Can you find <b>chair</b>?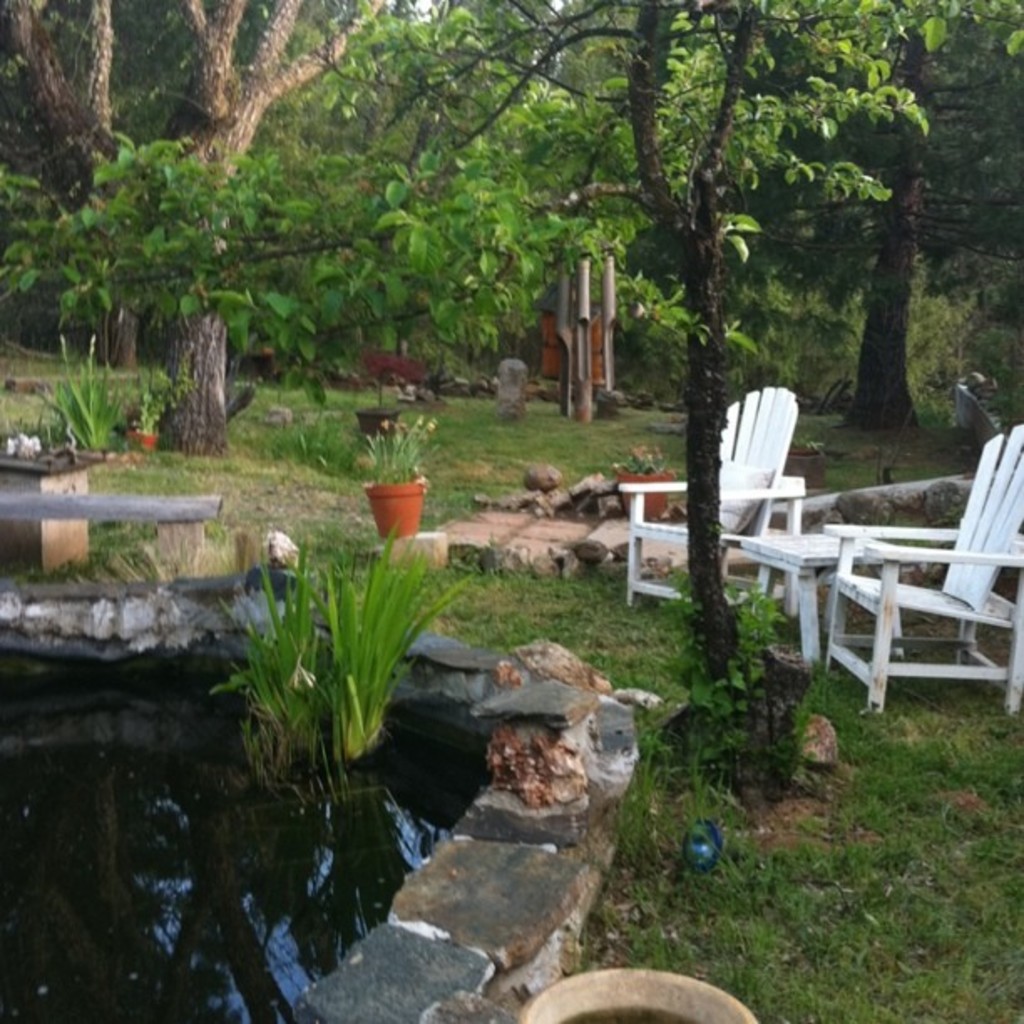
Yes, bounding box: (x1=820, y1=417, x2=1022, y2=719).
